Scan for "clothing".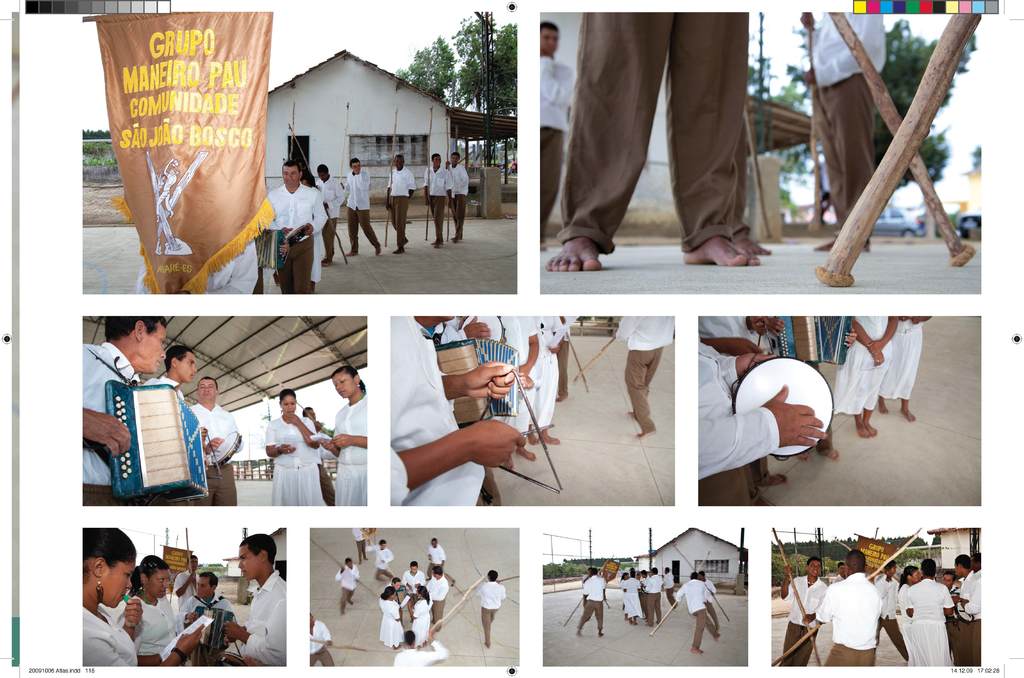
Scan result: bbox=(84, 599, 134, 674).
